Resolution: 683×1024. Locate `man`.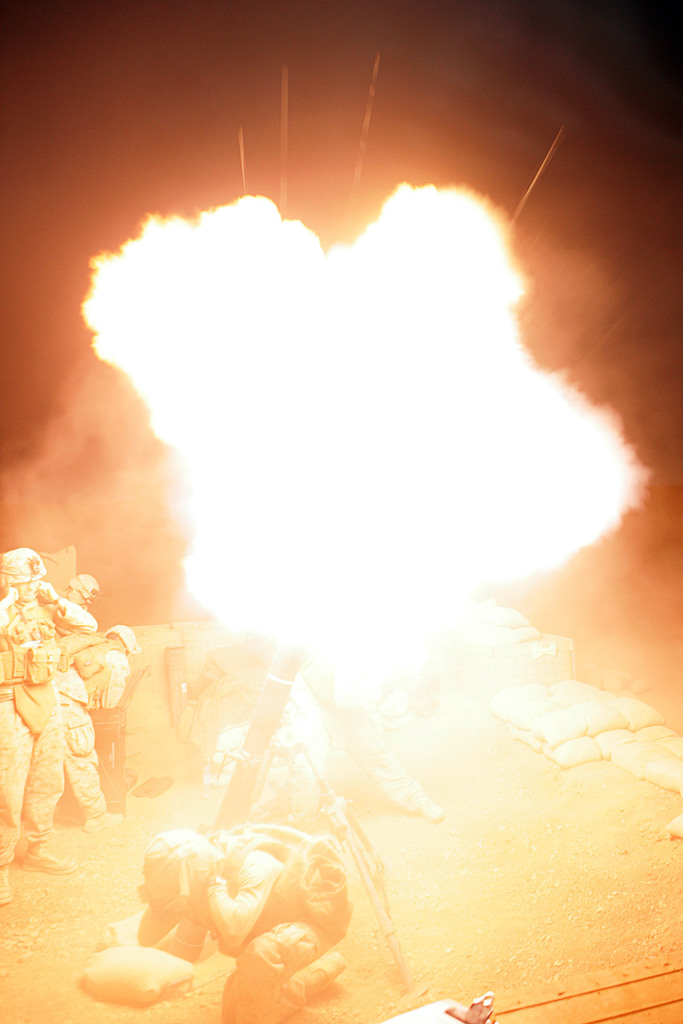
box=[0, 544, 97, 903].
